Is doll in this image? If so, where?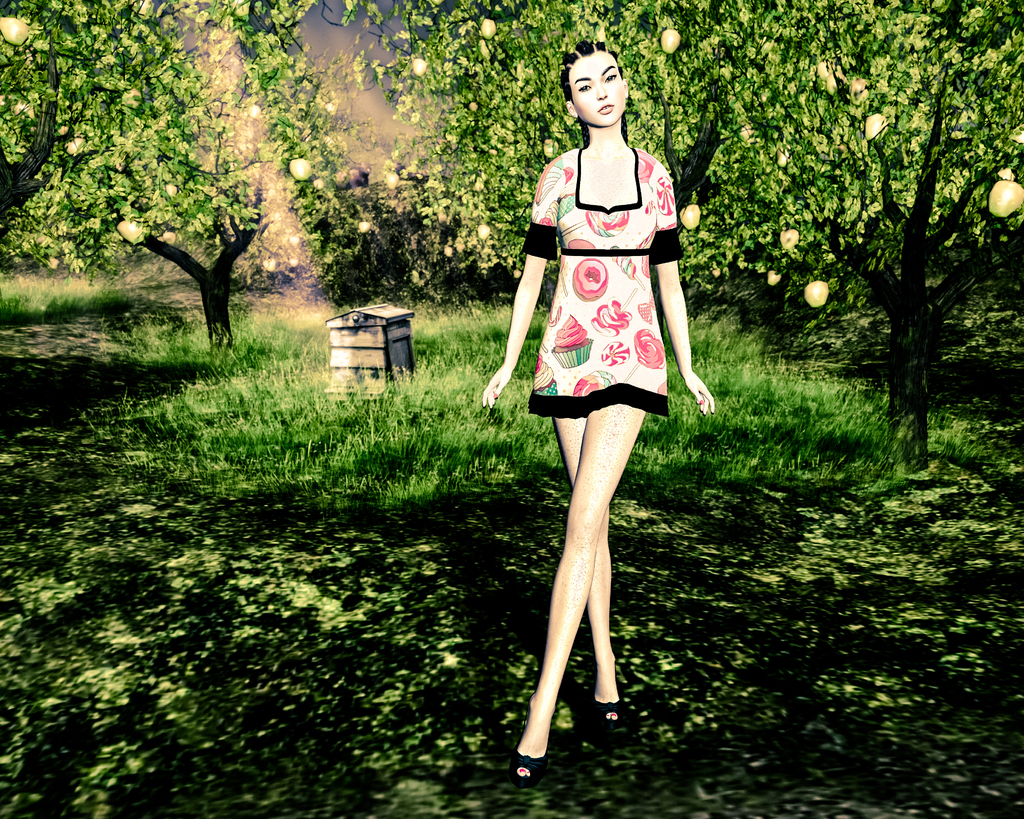
Yes, at [484,1,705,694].
